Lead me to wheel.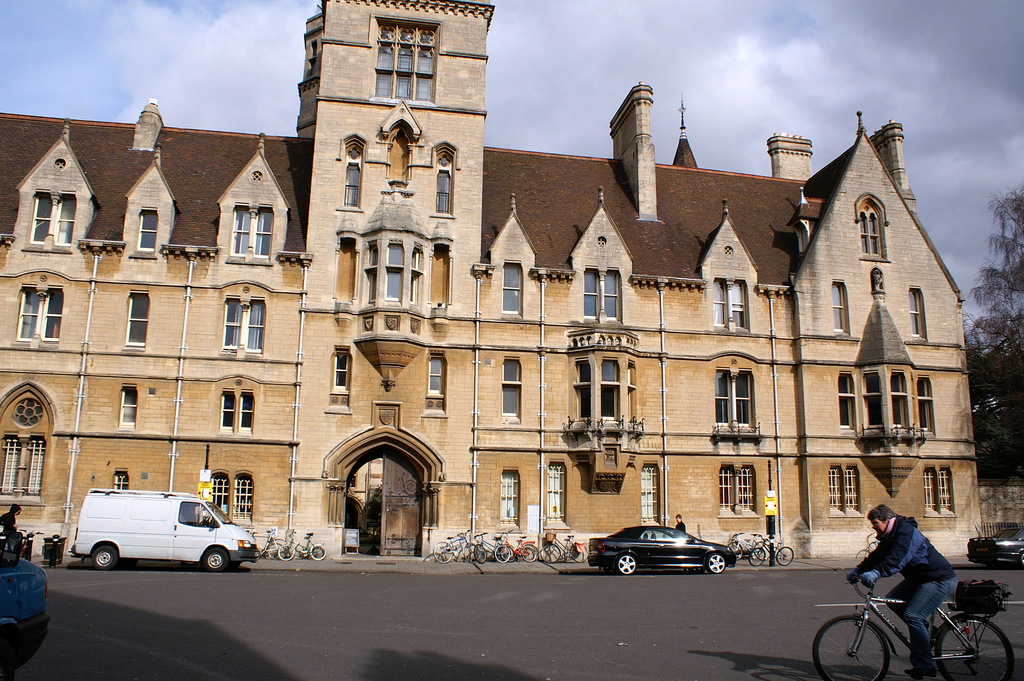
Lead to BBox(708, 555, 729, 574).
